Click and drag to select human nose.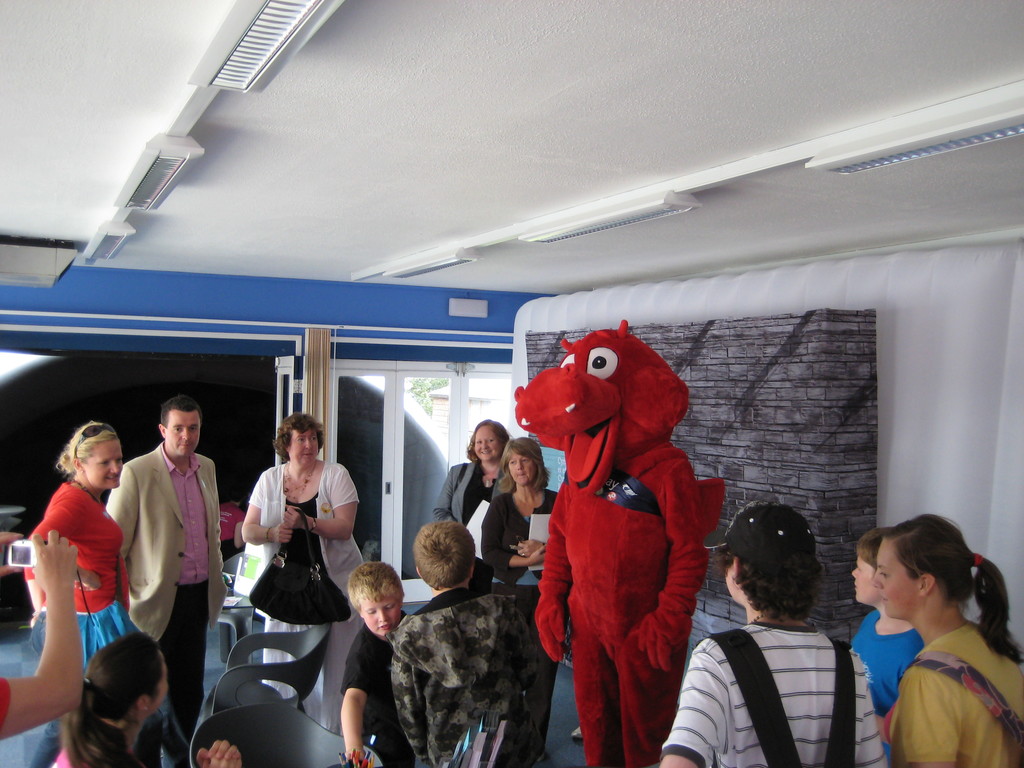
Selection: <box>305,440,313,450</box>.
